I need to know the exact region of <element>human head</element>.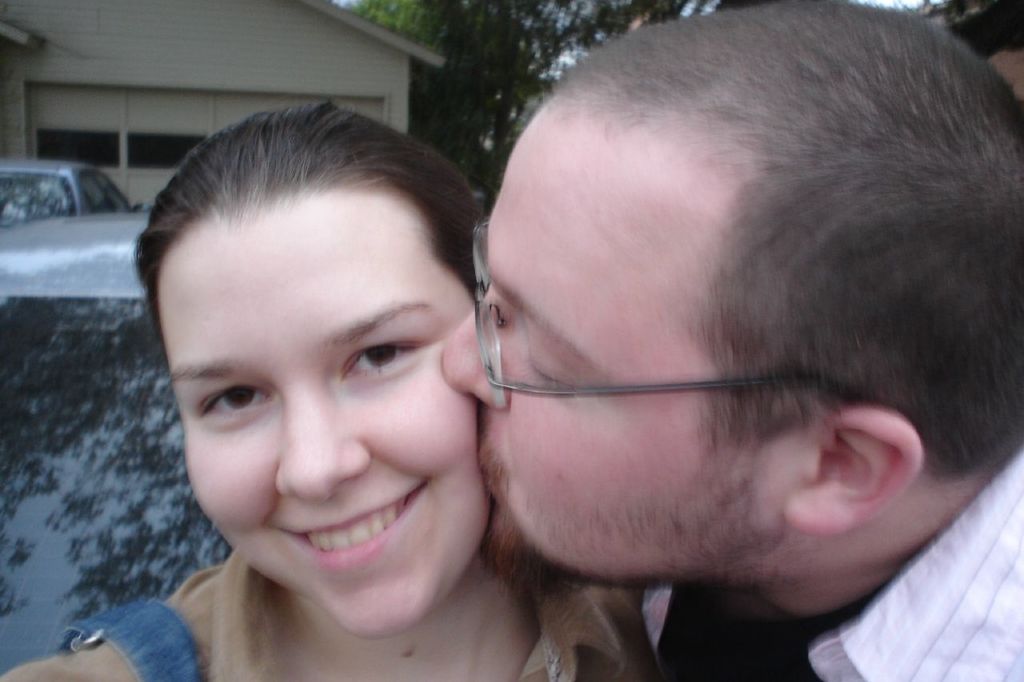
Region: [129, 101, 492, 636].
